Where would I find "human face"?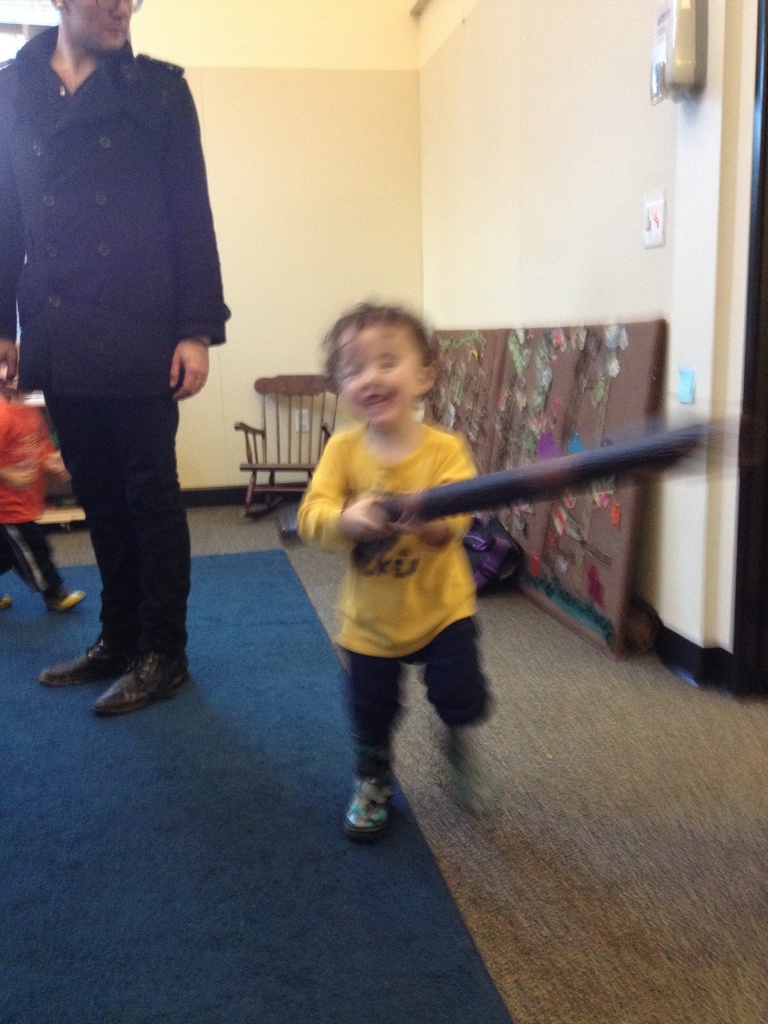
At (left=329, top=326, right=424, bottom=424).
